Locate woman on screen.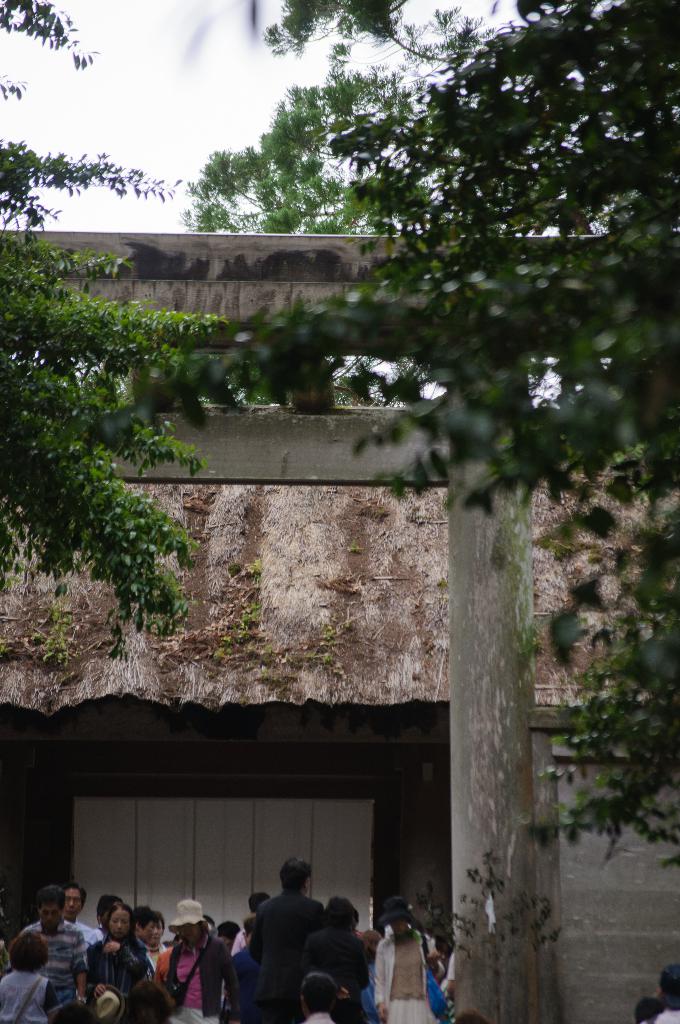
On screen at 152, 900, 238, 1023.
